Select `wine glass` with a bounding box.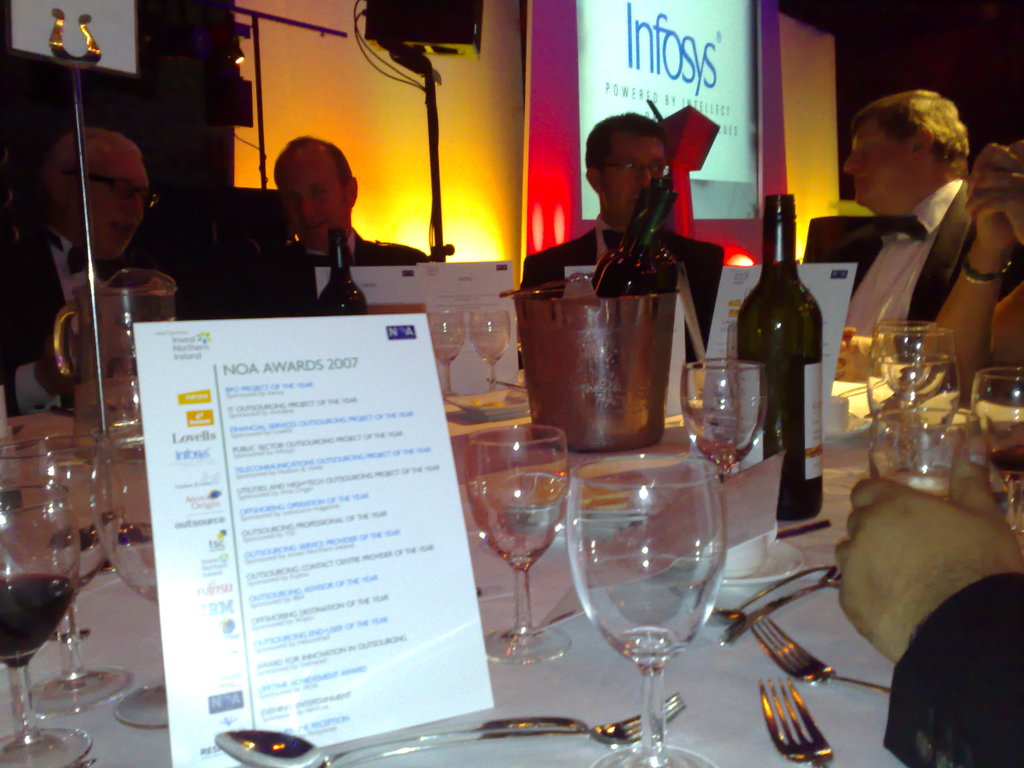
(564,451,738,767).
